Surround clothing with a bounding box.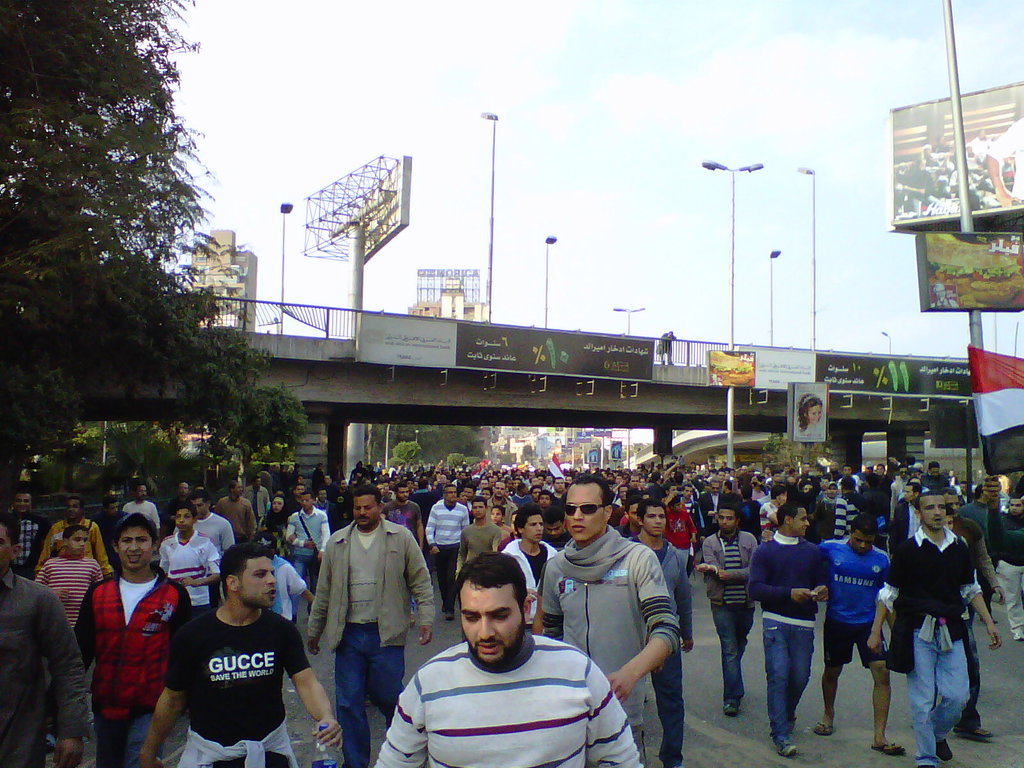
pyautogui.locateOnScreen(371, 643, 648, 767).
